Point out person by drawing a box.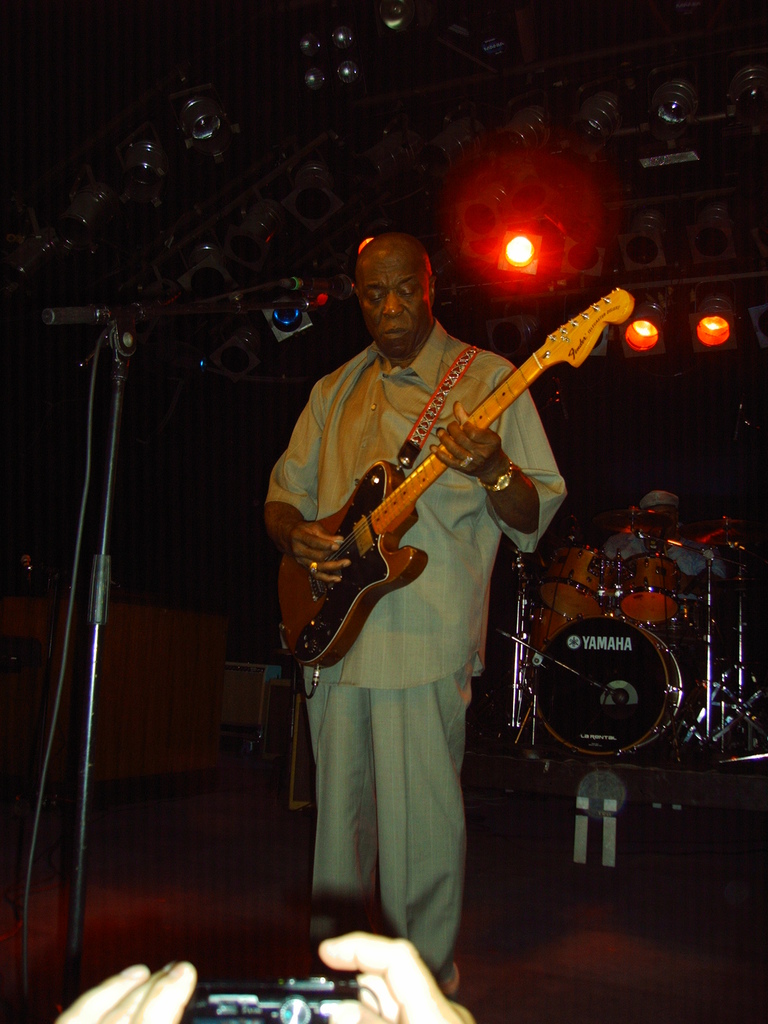
<bbox>605, 484, 726, 573</bbox>.
